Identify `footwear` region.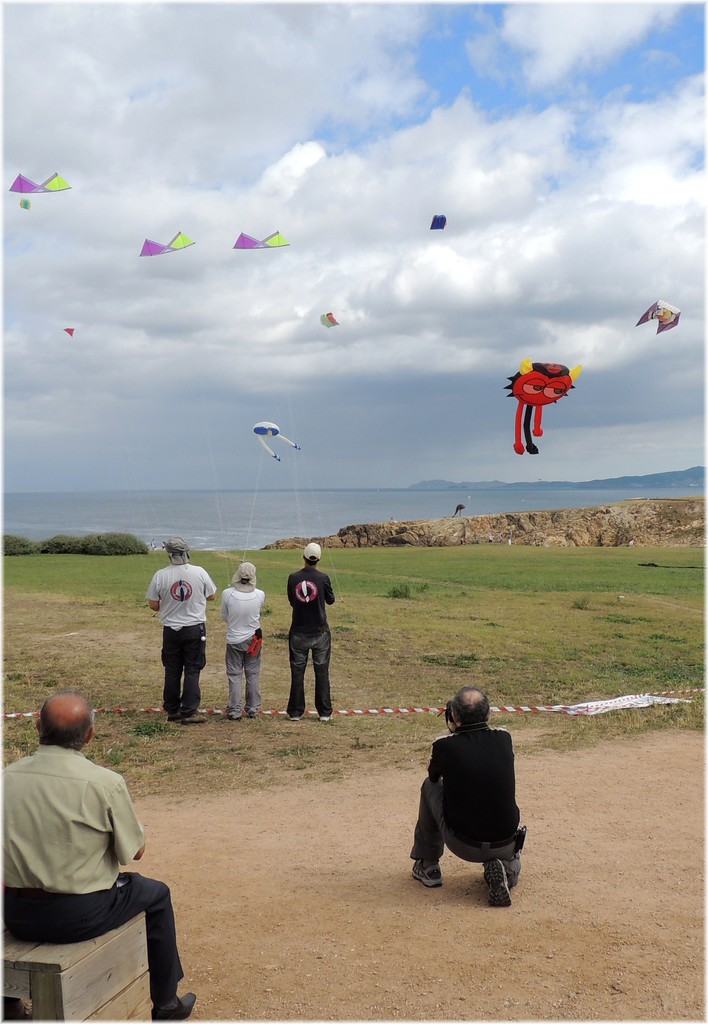
Region: box(228, 713, 240, 725).
